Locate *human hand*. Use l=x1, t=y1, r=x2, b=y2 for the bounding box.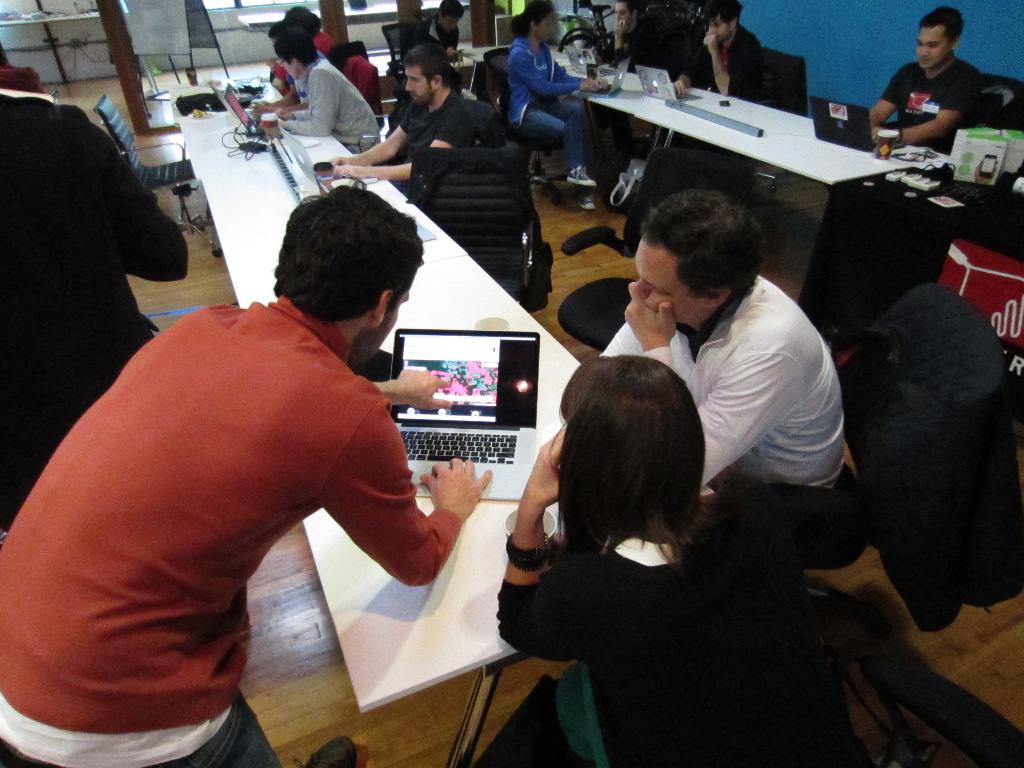
l=414, t=451, r=482, b=520.
